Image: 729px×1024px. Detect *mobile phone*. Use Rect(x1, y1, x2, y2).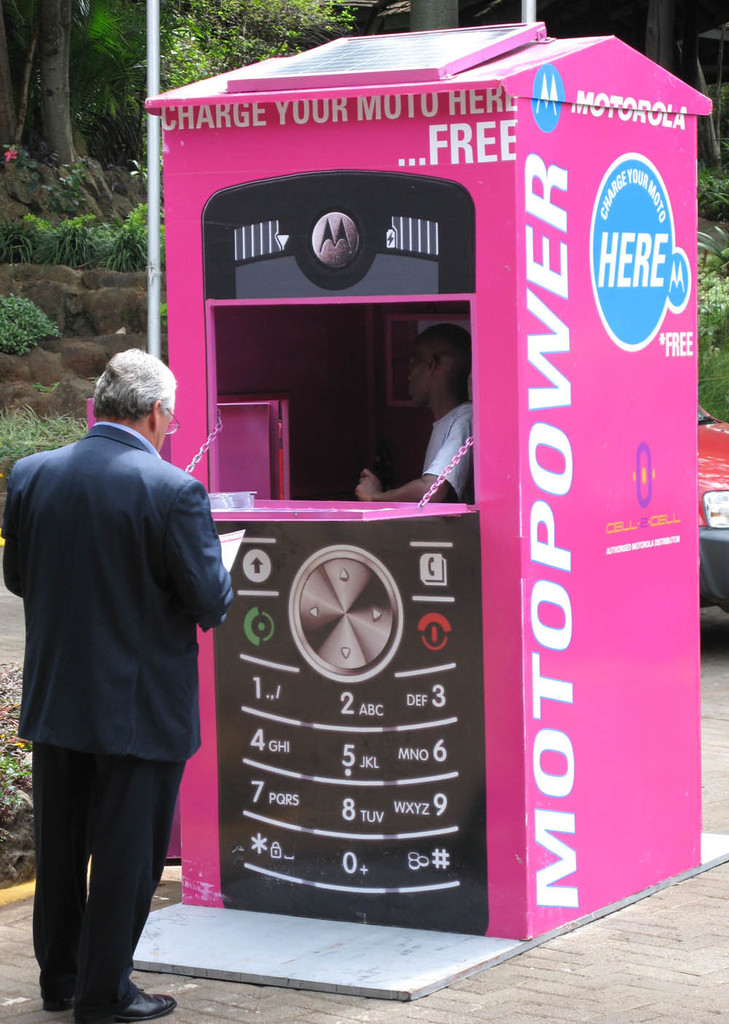
Rect(198, 165, 493, 939).
